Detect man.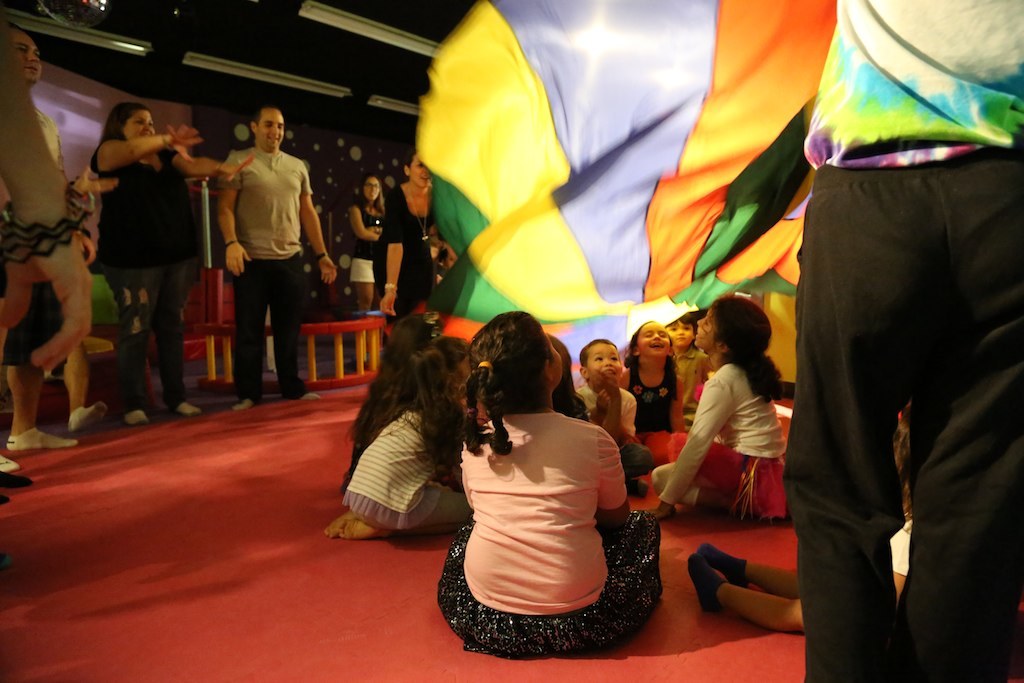
Detected at bbox=[216, 104, 340, 407].
